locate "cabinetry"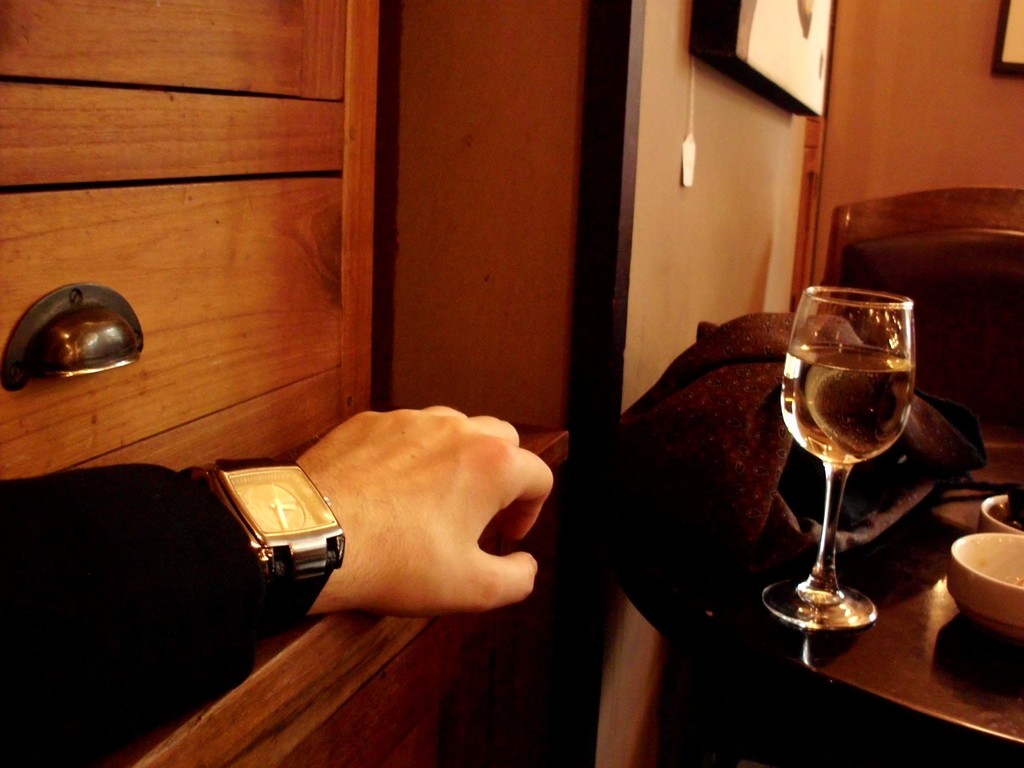
left=13, top=0, right=583, bottom=714
